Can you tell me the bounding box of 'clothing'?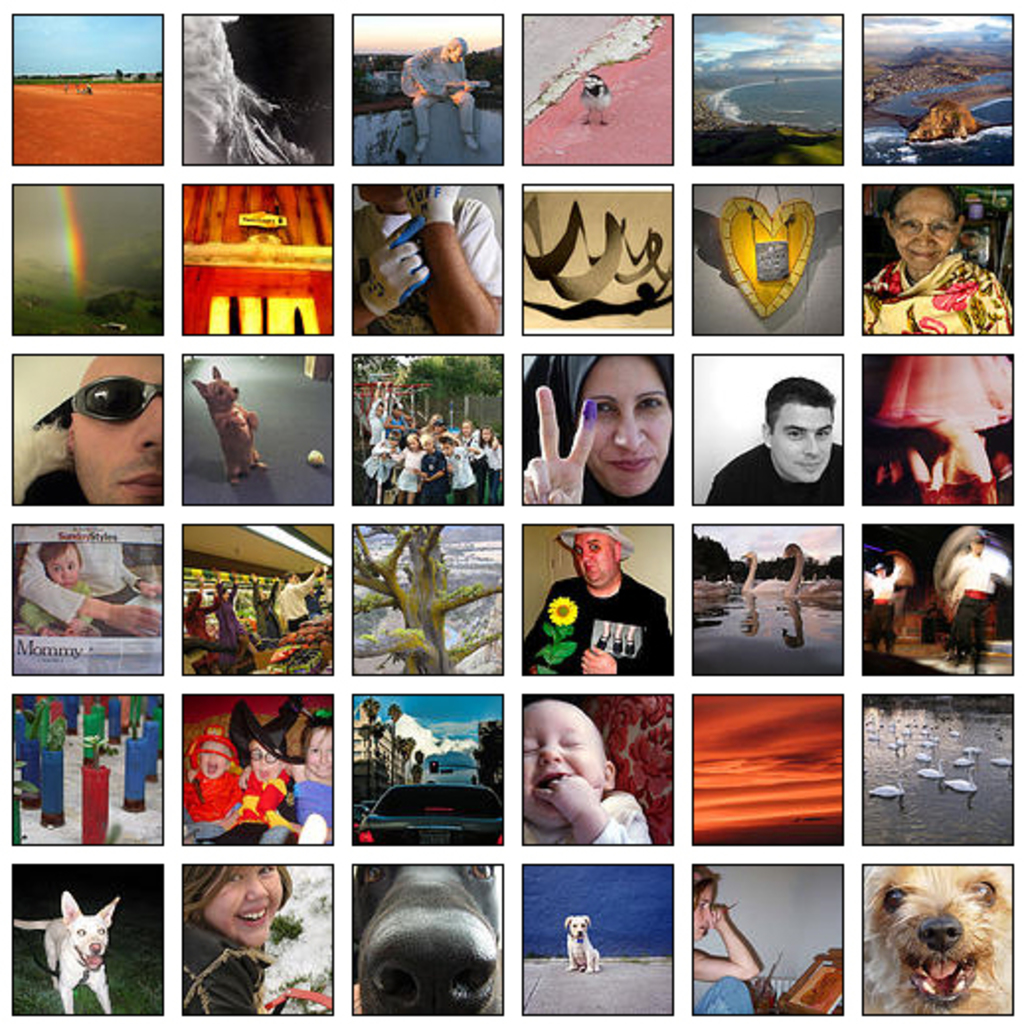
left=36, top=449, right=95, bottom=502.
